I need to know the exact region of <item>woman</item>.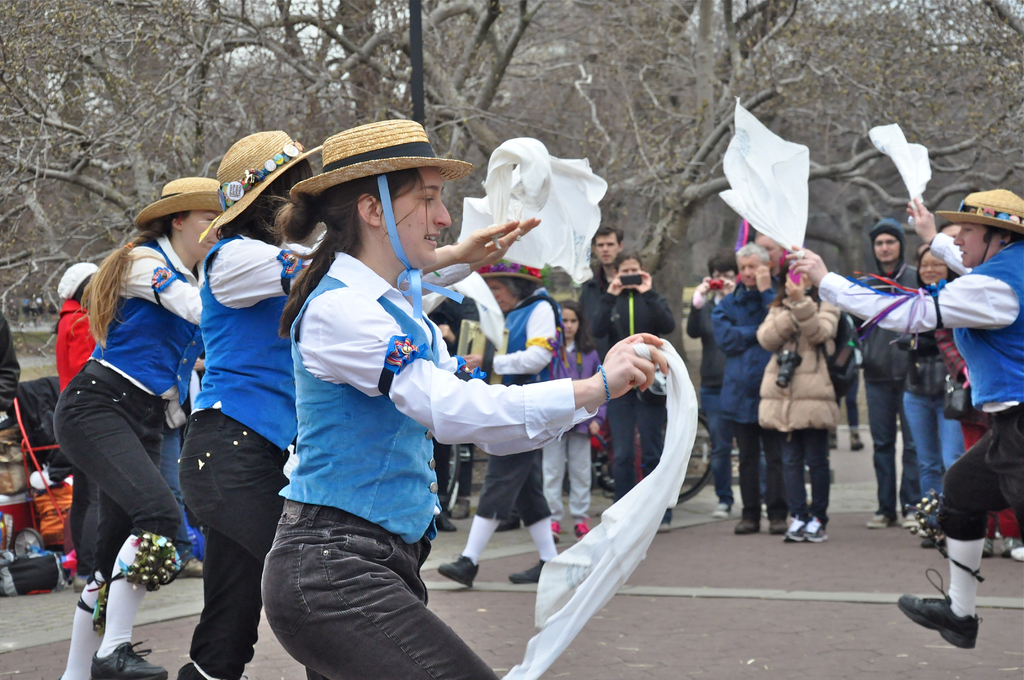
Region: (750,247,844,544).
